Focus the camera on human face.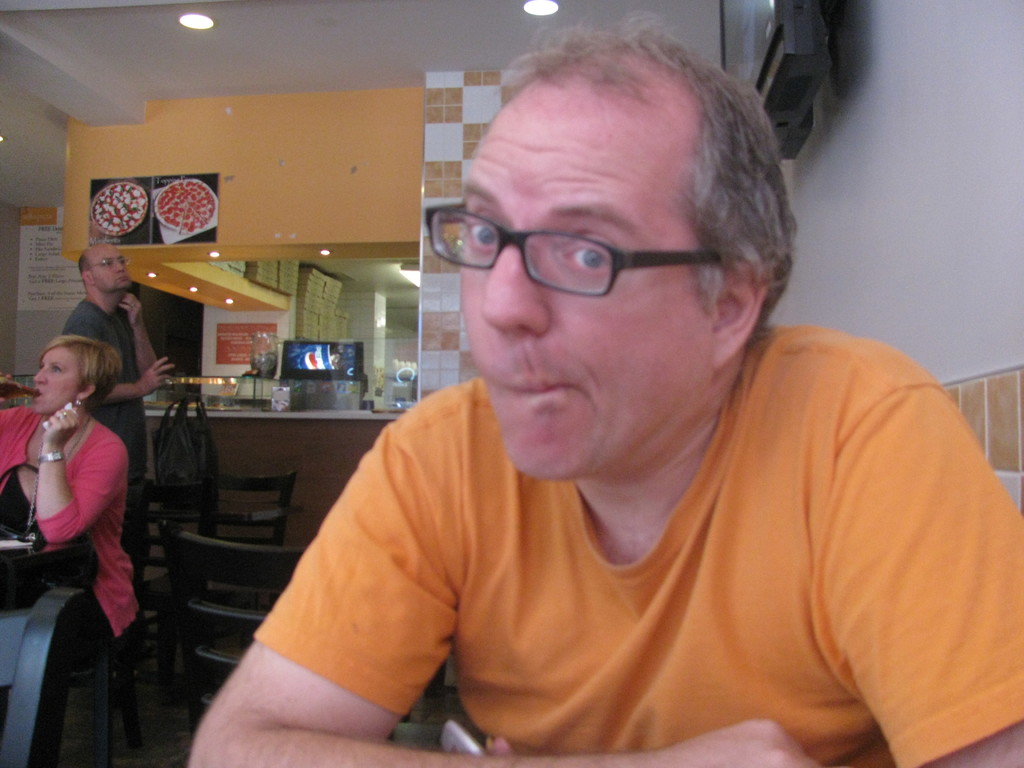
Focus region: detection(91, 244, 133, 288).
